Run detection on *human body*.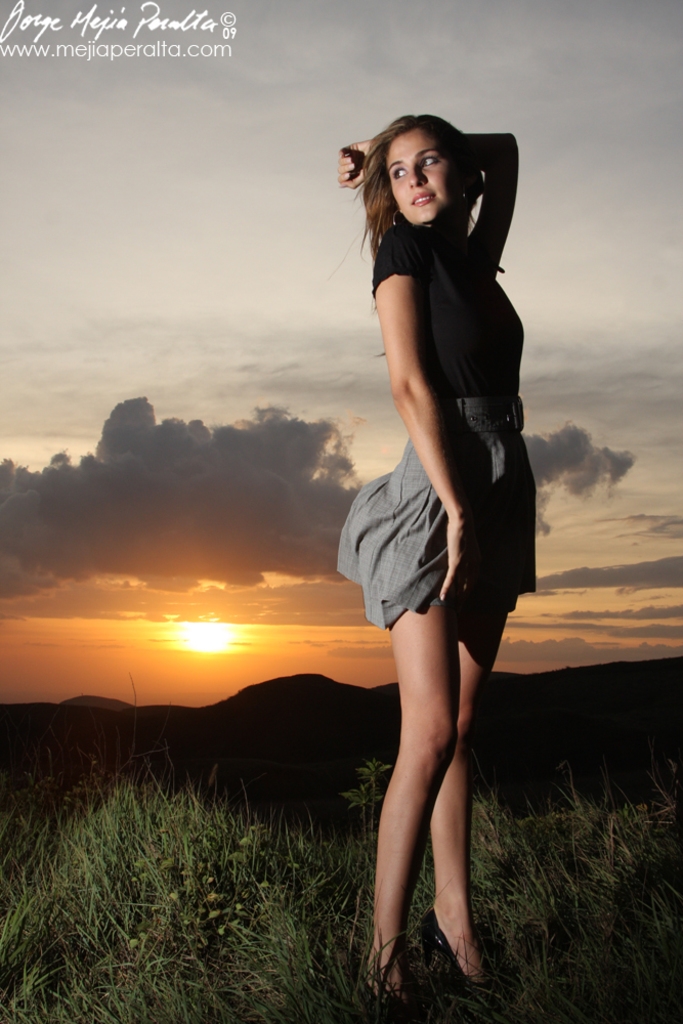
Result: region(335, 113, 536, 989).
